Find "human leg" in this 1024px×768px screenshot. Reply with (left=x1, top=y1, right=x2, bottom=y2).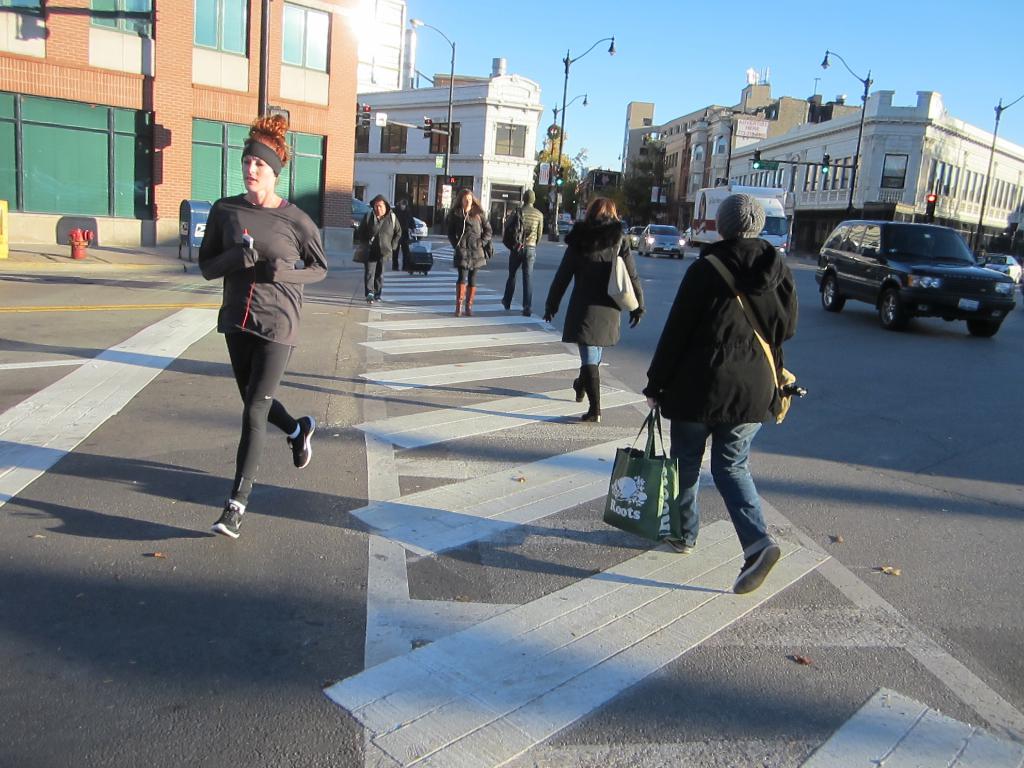
(left=520, top=246, right=532, bottom=320).
